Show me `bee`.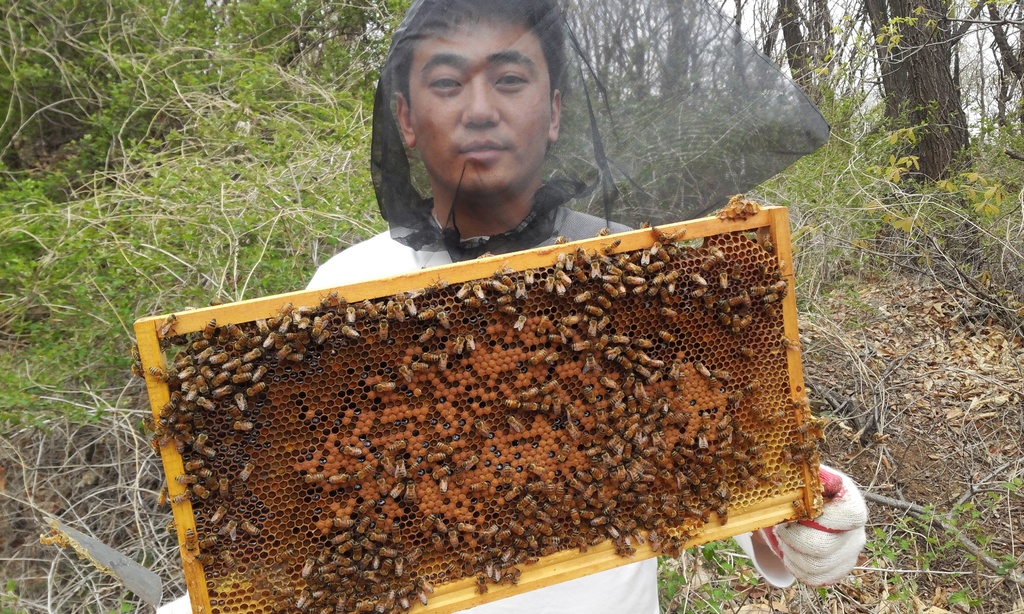
`bee` is here: (227,385,254,411).
